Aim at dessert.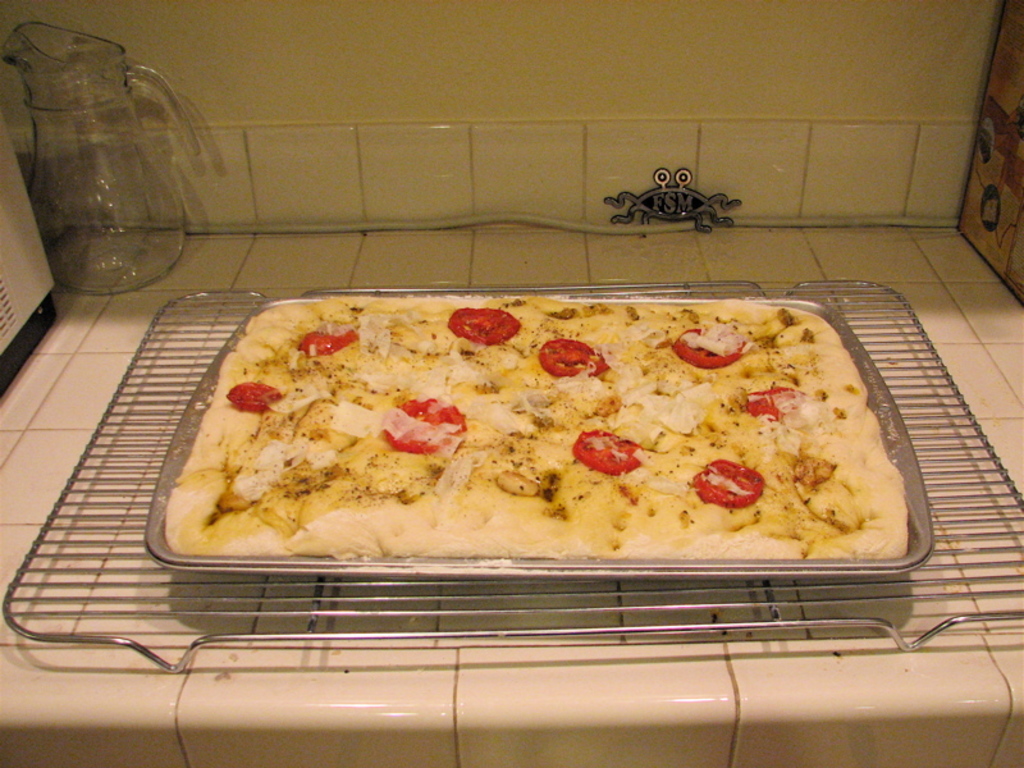
Aimed at 143, 261, 964, 604.
